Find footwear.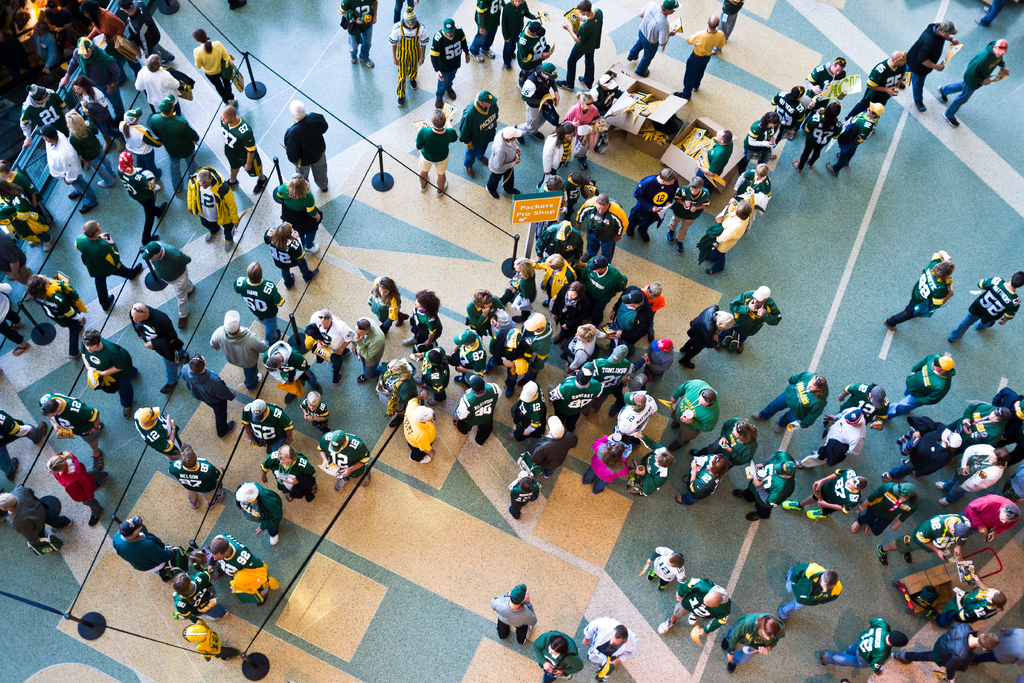
Rect(76, 204, 97, 215).
